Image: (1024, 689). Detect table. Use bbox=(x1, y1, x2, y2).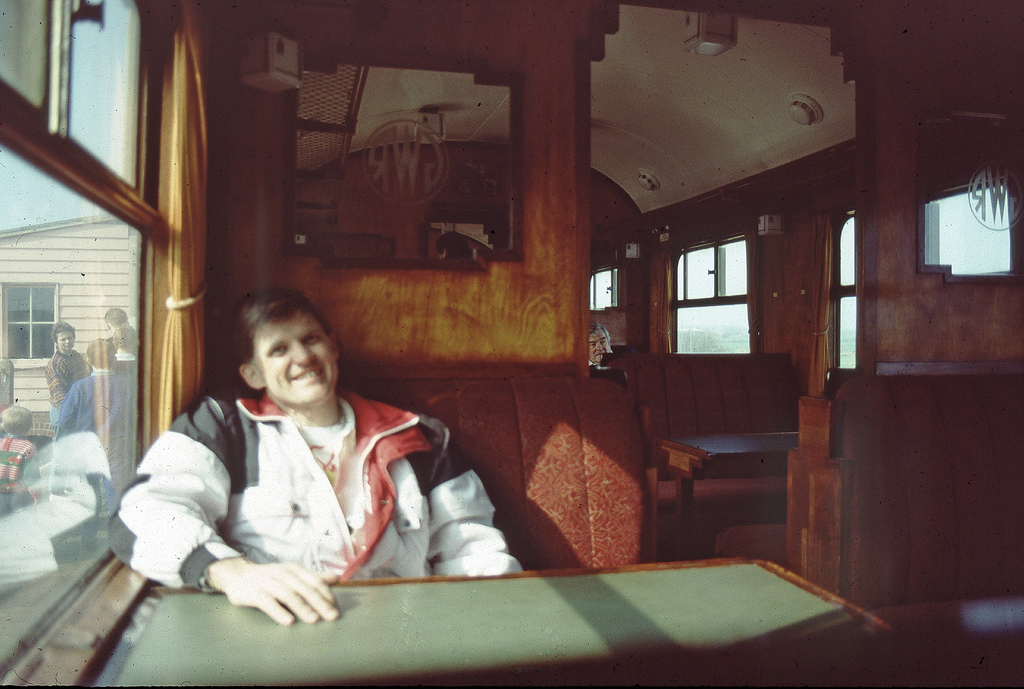
bbox=(656, 428, 805, 528).
